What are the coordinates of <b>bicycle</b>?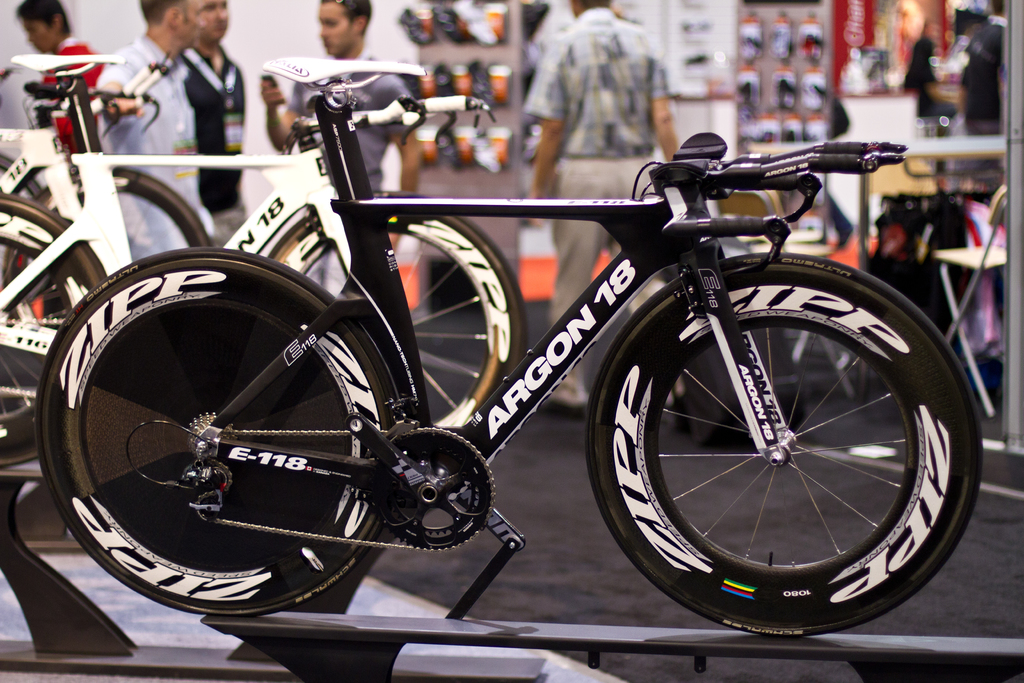
locate(0, 63, 213, 384).
